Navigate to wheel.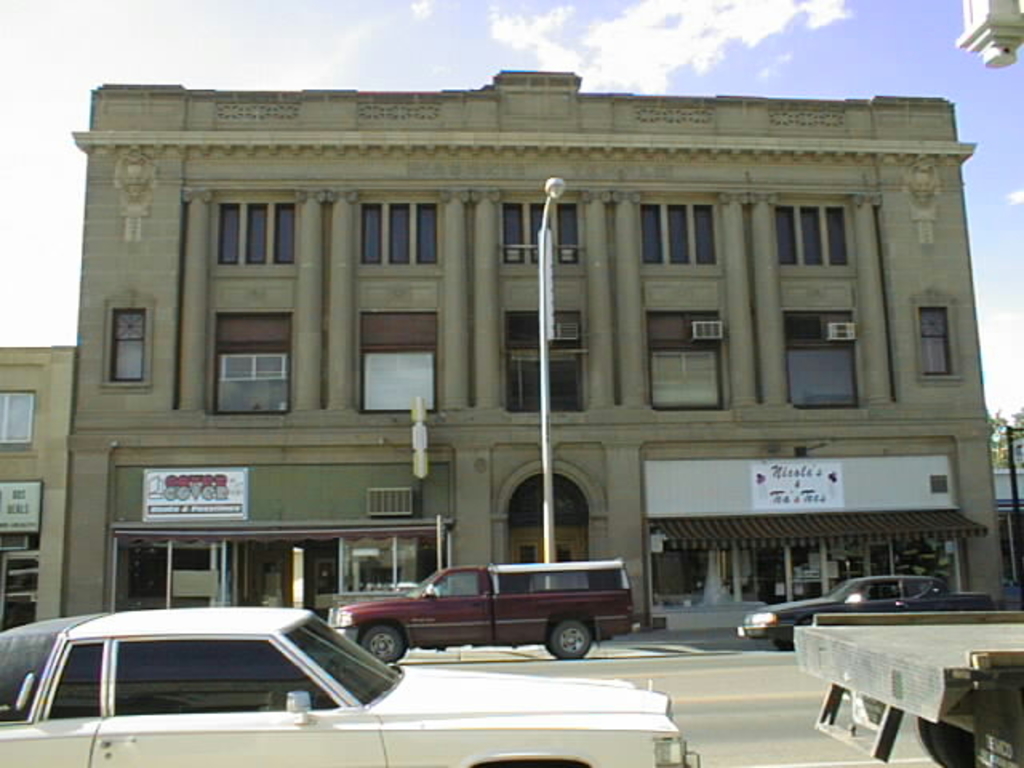
Navigation target: {"left": 355, "top": 624, "right": 406, "bottom": 666}.
